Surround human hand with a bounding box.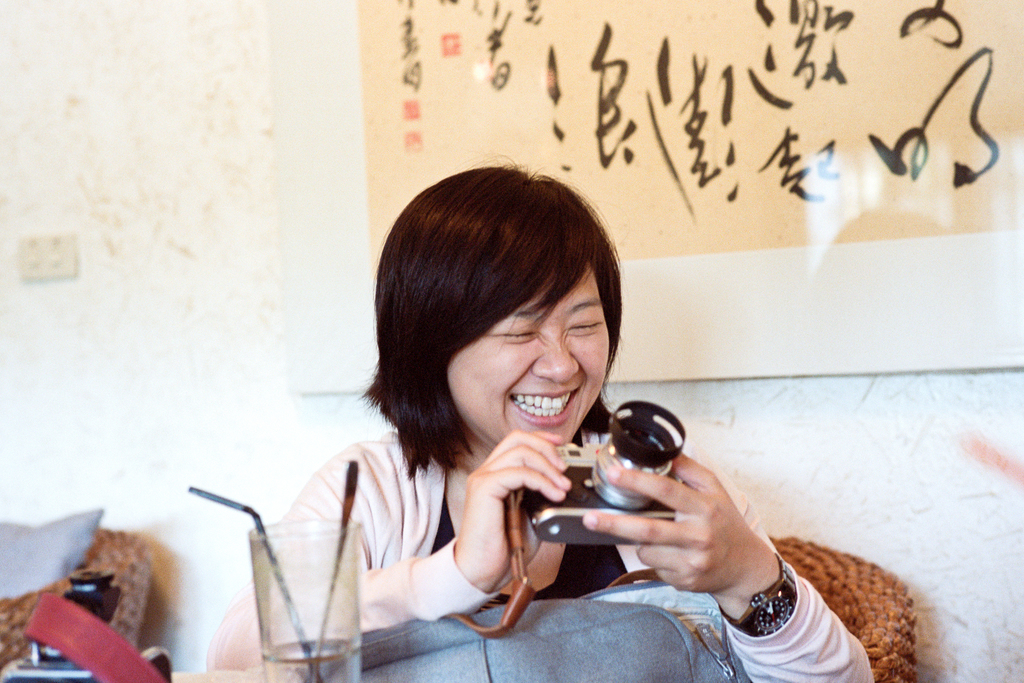
463, 427, 570, 591.
